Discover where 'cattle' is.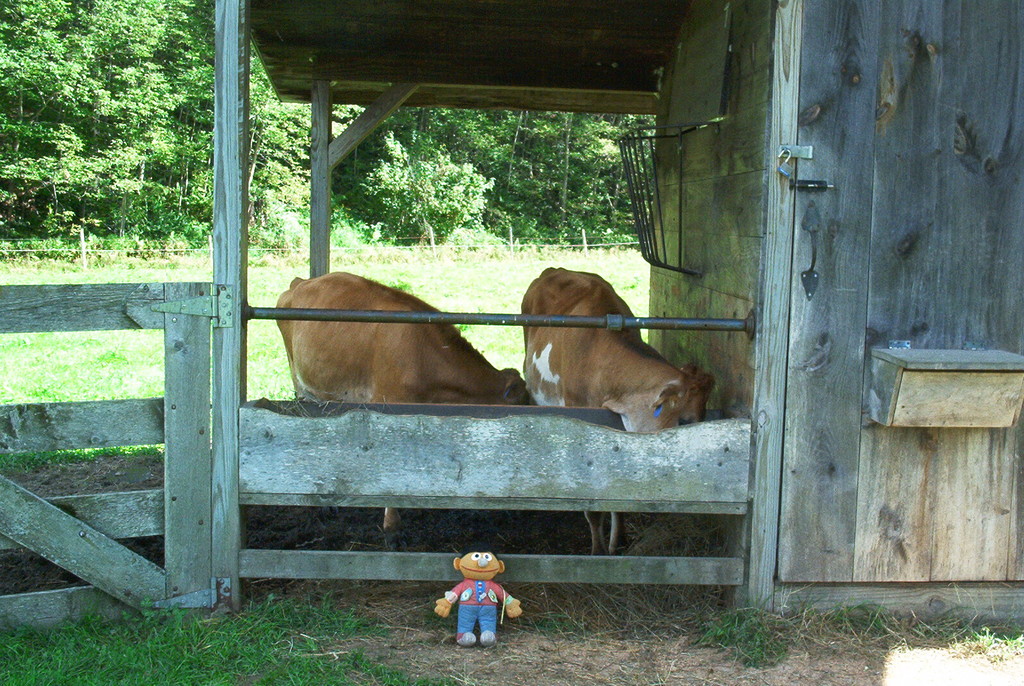
Discovered at detection(275, 268, 539, 550).
